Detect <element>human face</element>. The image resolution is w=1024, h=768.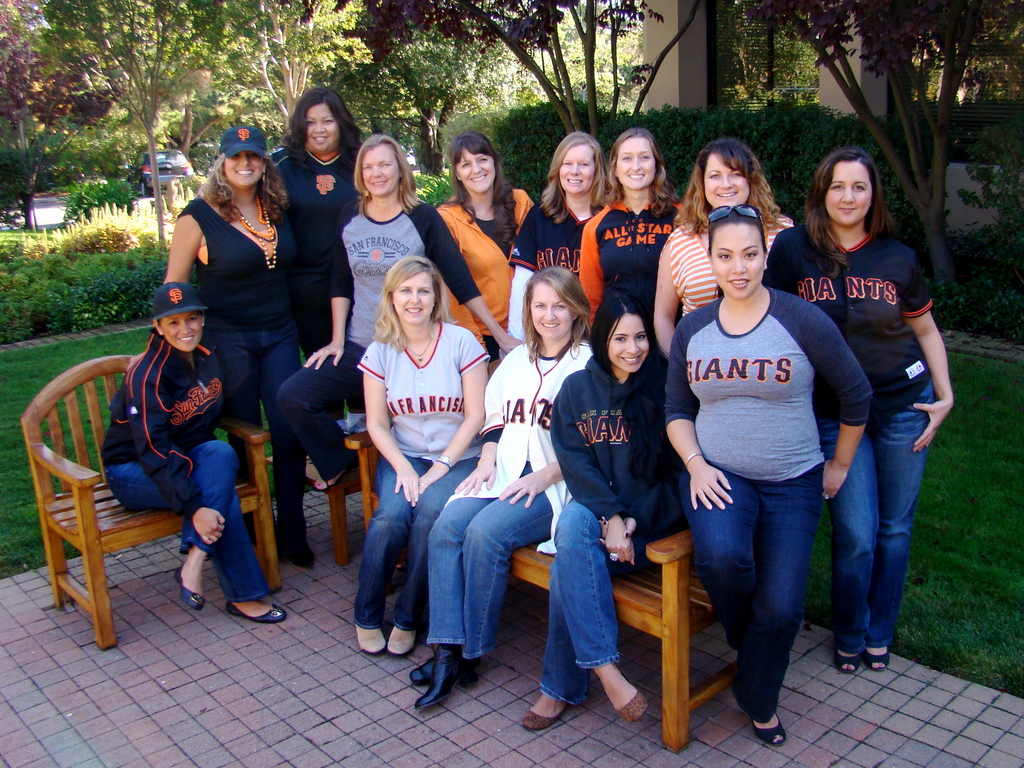
703,153,750,210.
